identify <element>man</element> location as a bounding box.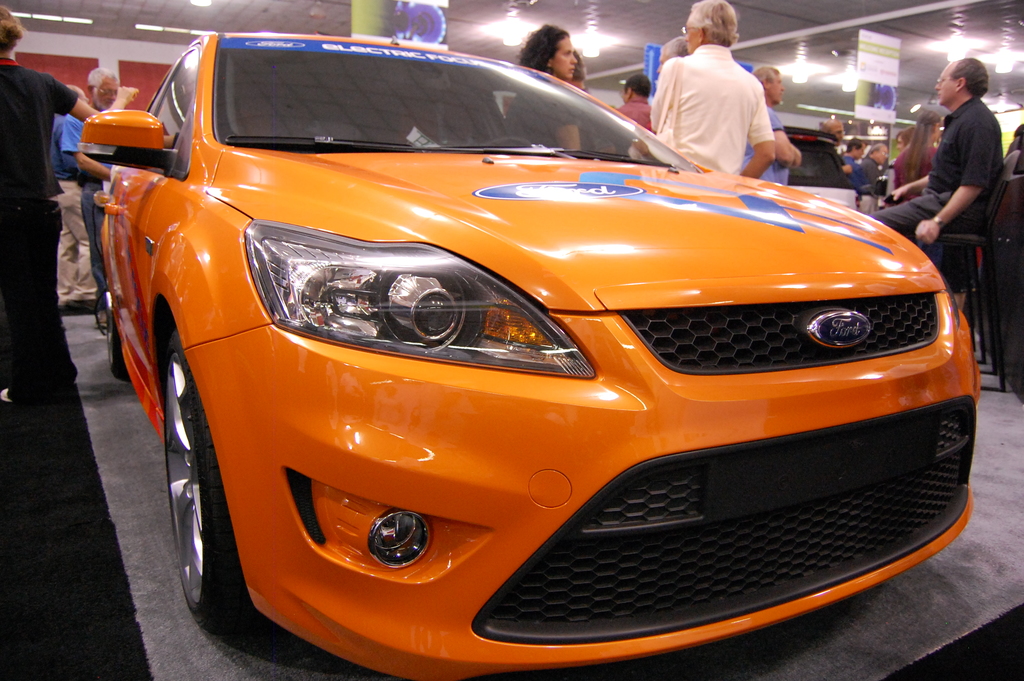
(76,68,122,334).
